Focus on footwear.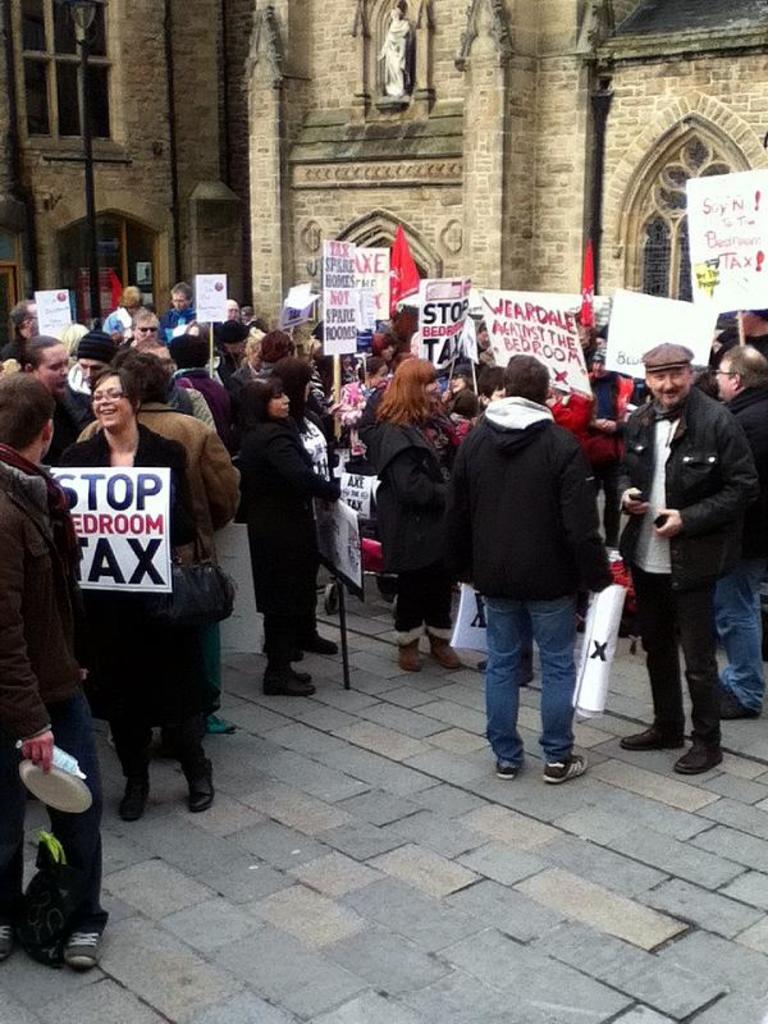
Focused at (left=428, top=637, right=462, bottom=672).
